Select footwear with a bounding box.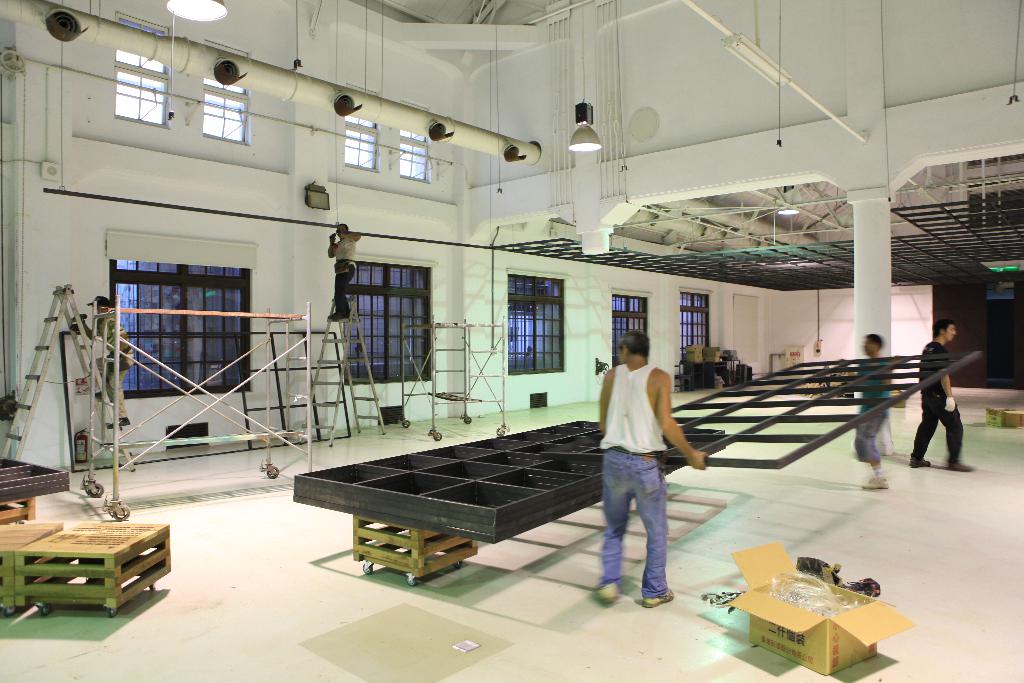
box(946, 457, 972, 472).
